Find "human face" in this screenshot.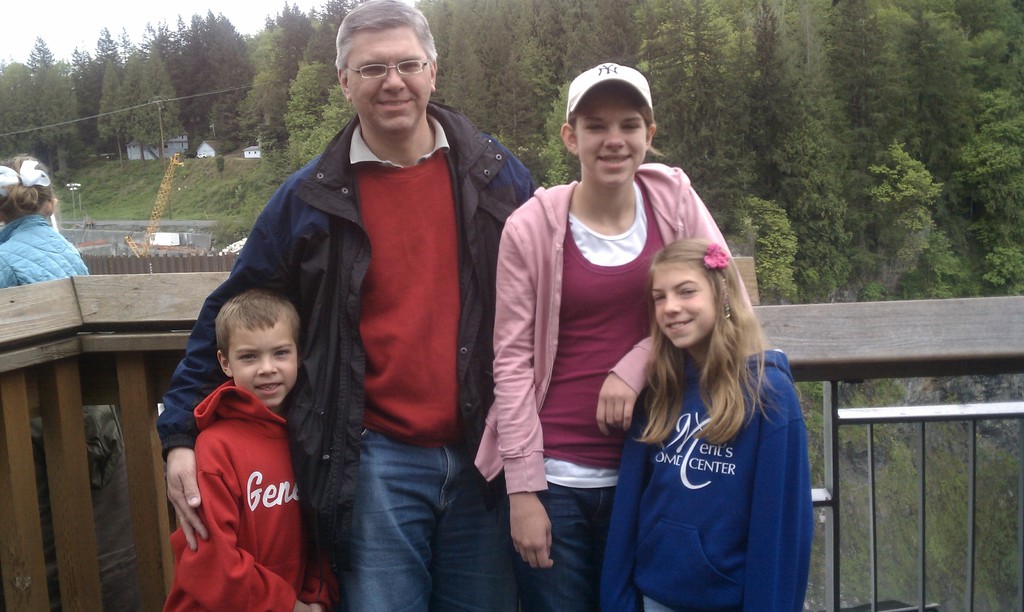
The bounding box for "human face" is [348,26,431,133].
